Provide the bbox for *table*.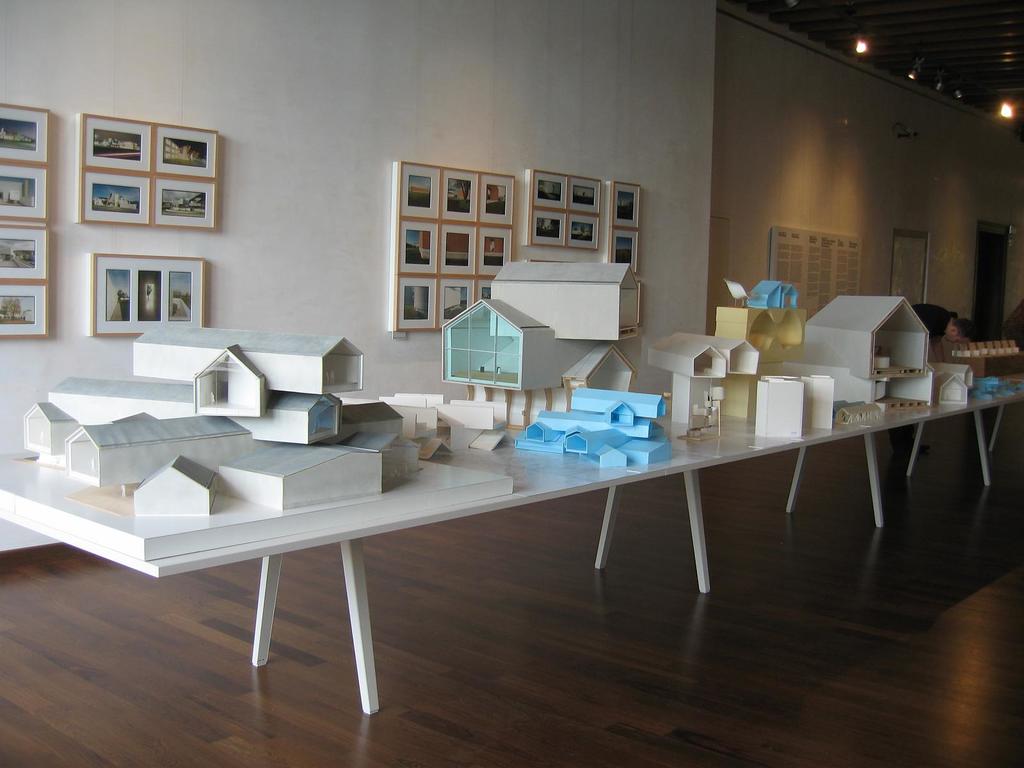
(0,446,527,716).
